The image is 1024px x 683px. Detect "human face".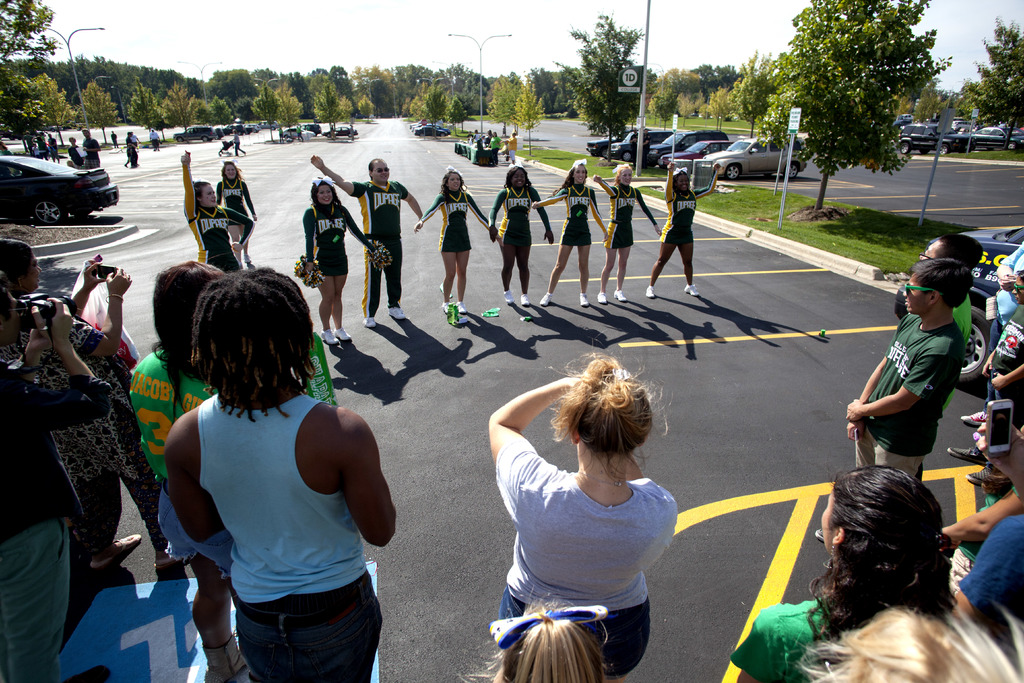
Detection: {"x1": 901, "y1": 278, "x2": 931, "y2": 312}.
